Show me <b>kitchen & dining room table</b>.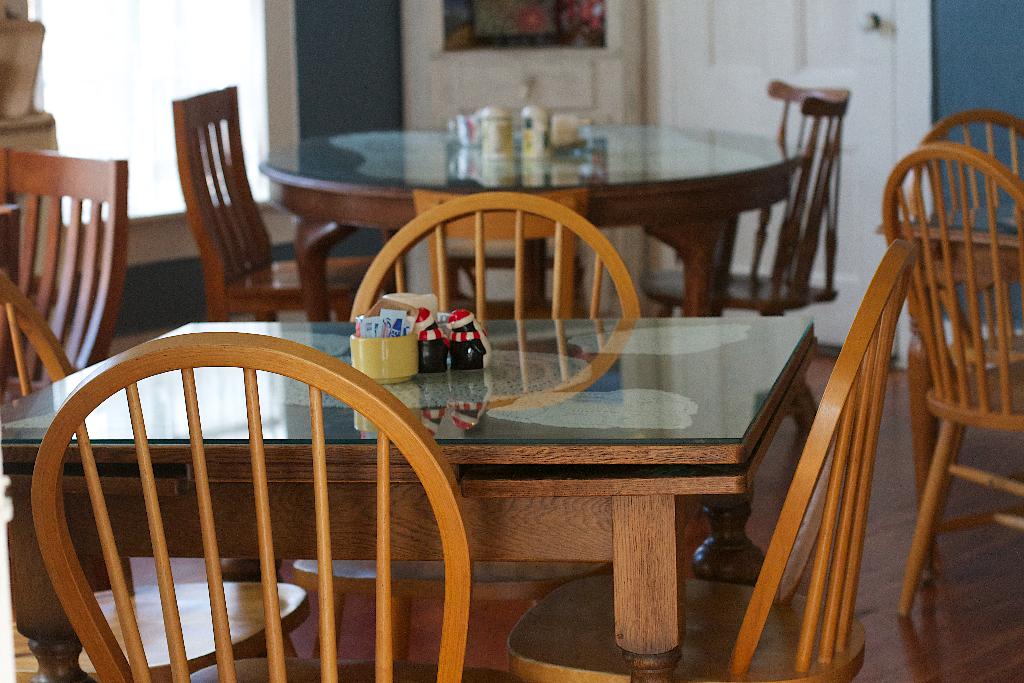
<b>kitchen & dining room table</b> is here: rect(0, 189, 915, 682).
